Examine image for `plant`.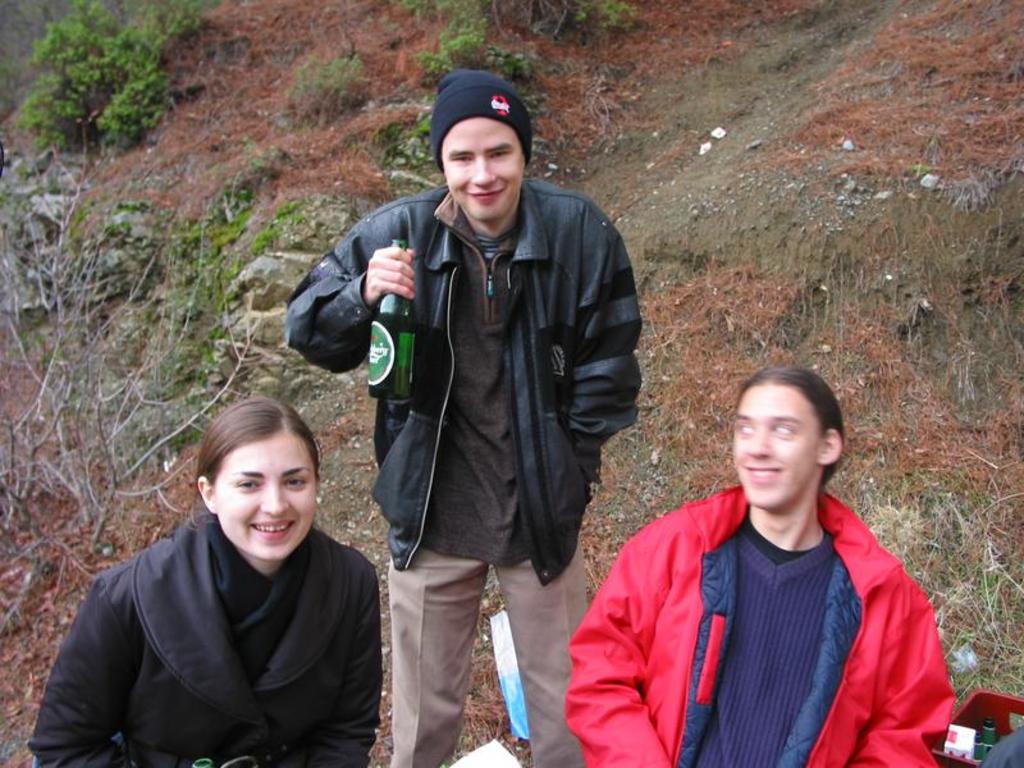
Examination result: bbox(5, 14, 184, 160).
